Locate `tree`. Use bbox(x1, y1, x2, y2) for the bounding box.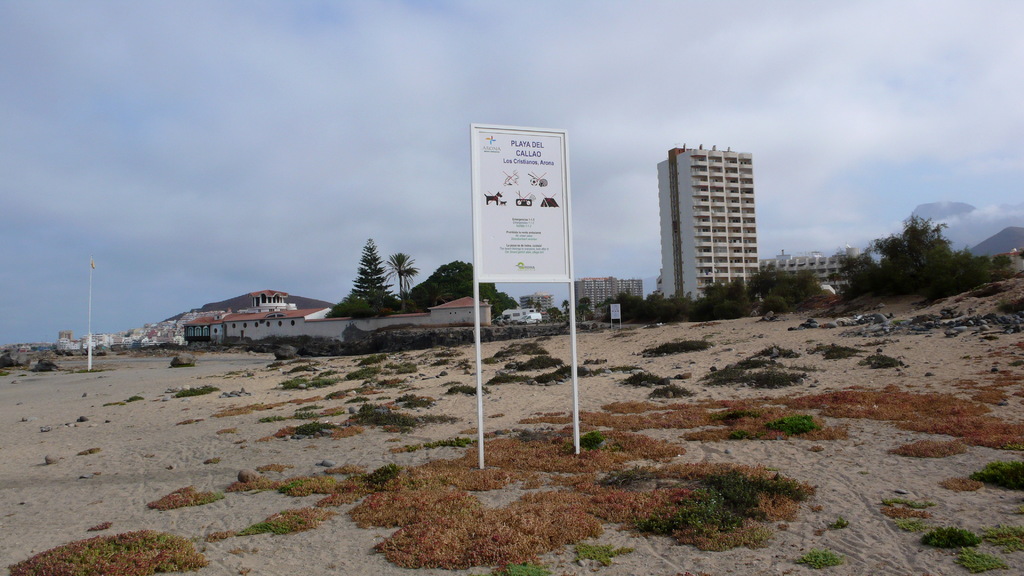
bbox(338, 228, 412, 310).
